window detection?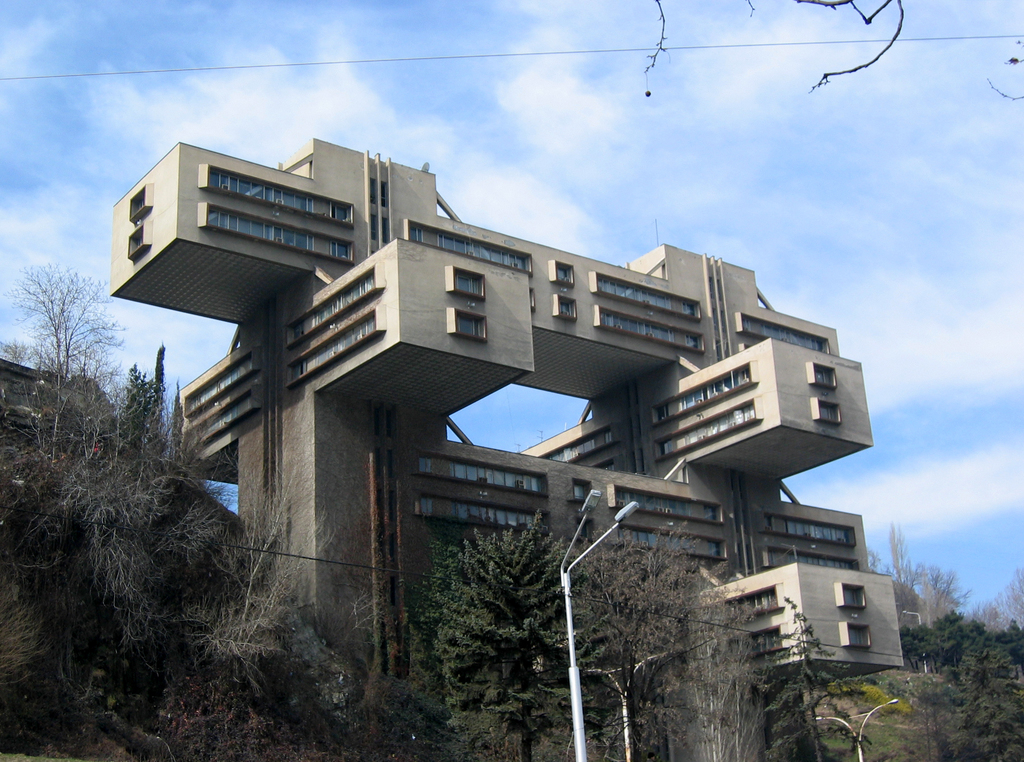
region(197, 166, 351, 226)
